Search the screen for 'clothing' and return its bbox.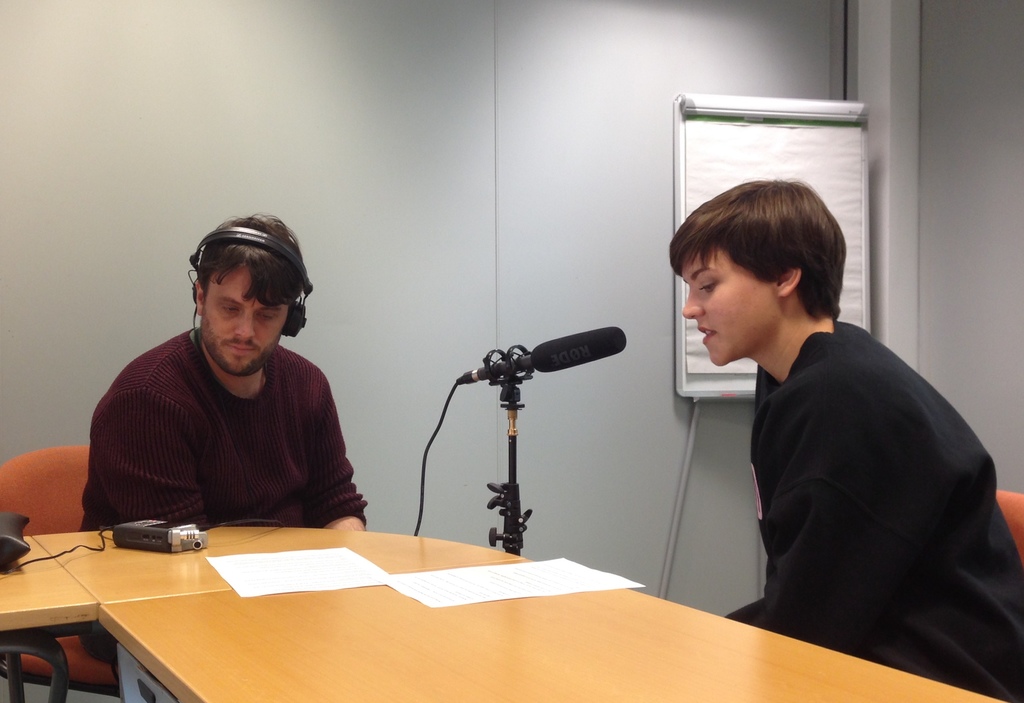
Found: [72,270,376,553].
